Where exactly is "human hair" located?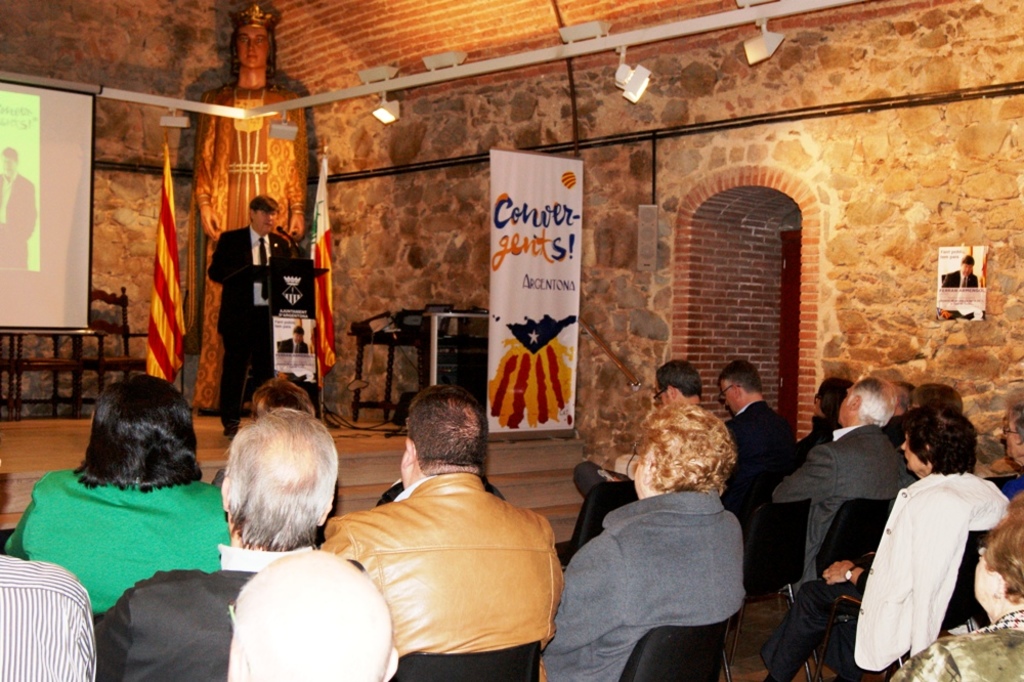
Its bounding box is locate(1009, 391, 1023, 437).
